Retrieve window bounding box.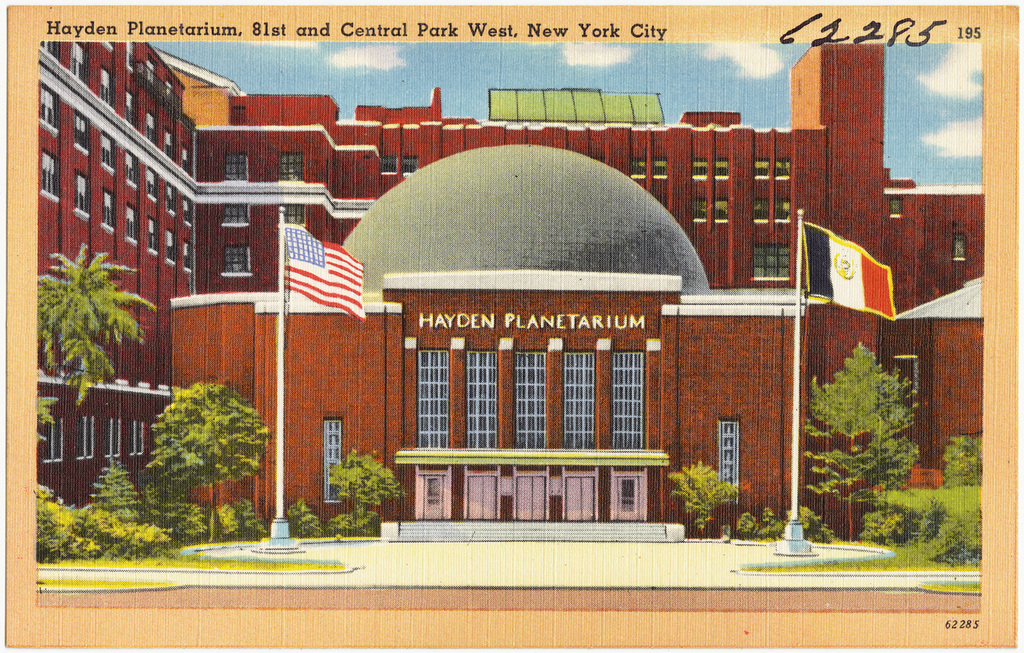
Bounding box: Rect(168, 232, 178, 265).
